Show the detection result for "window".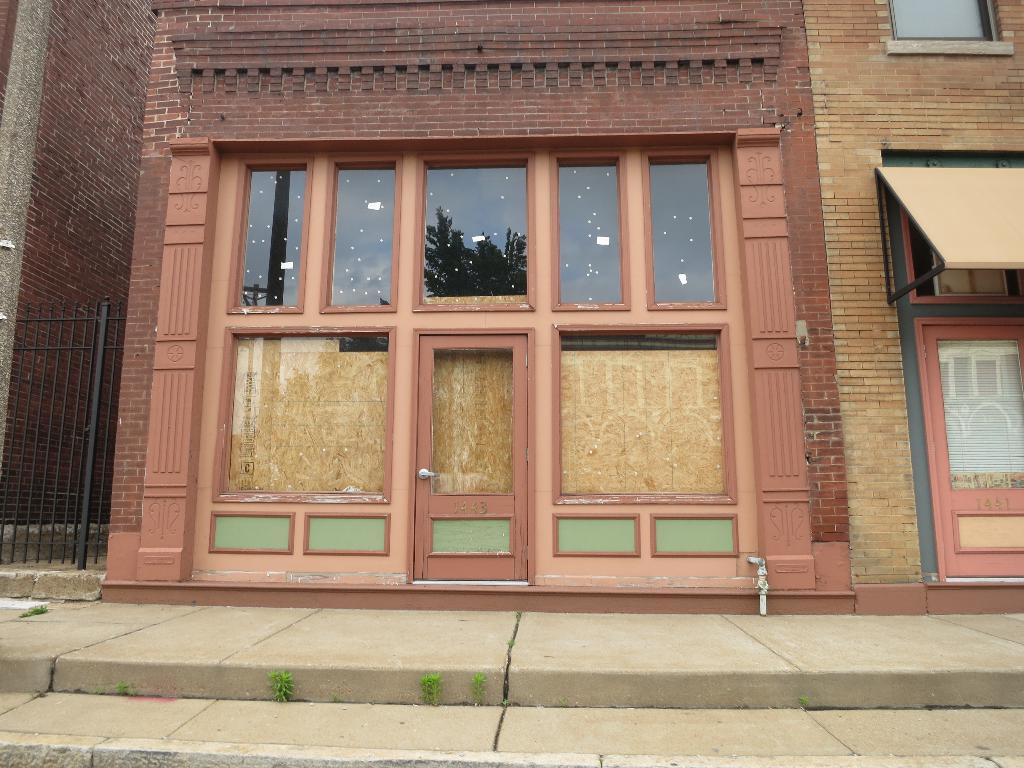
l=420, t=160, r=531, b=301.
